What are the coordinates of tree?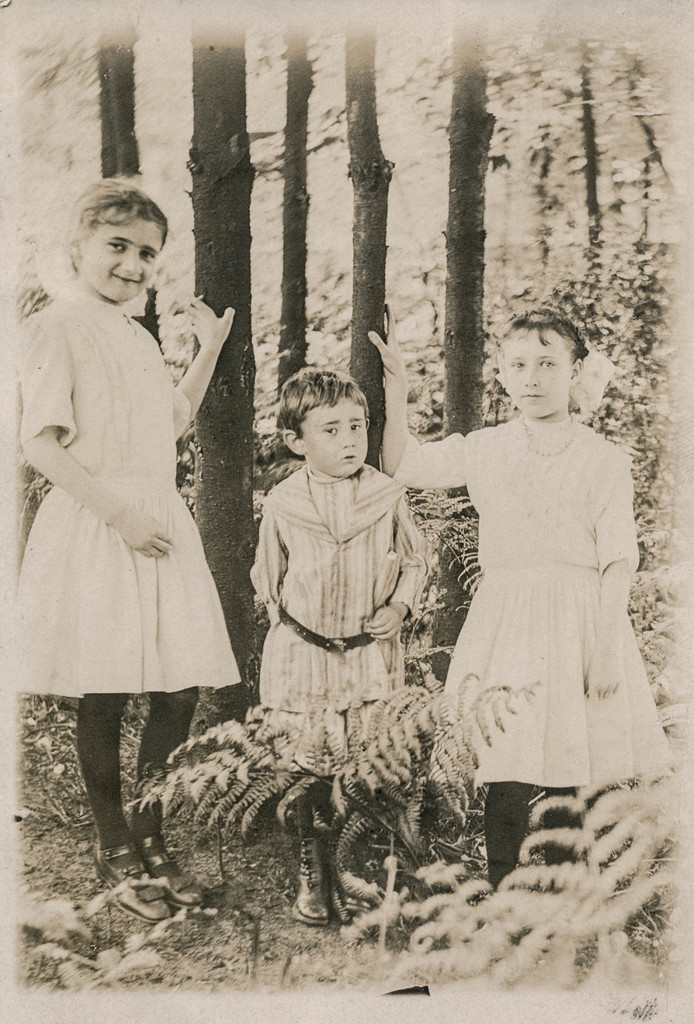
176 0 249 741.
